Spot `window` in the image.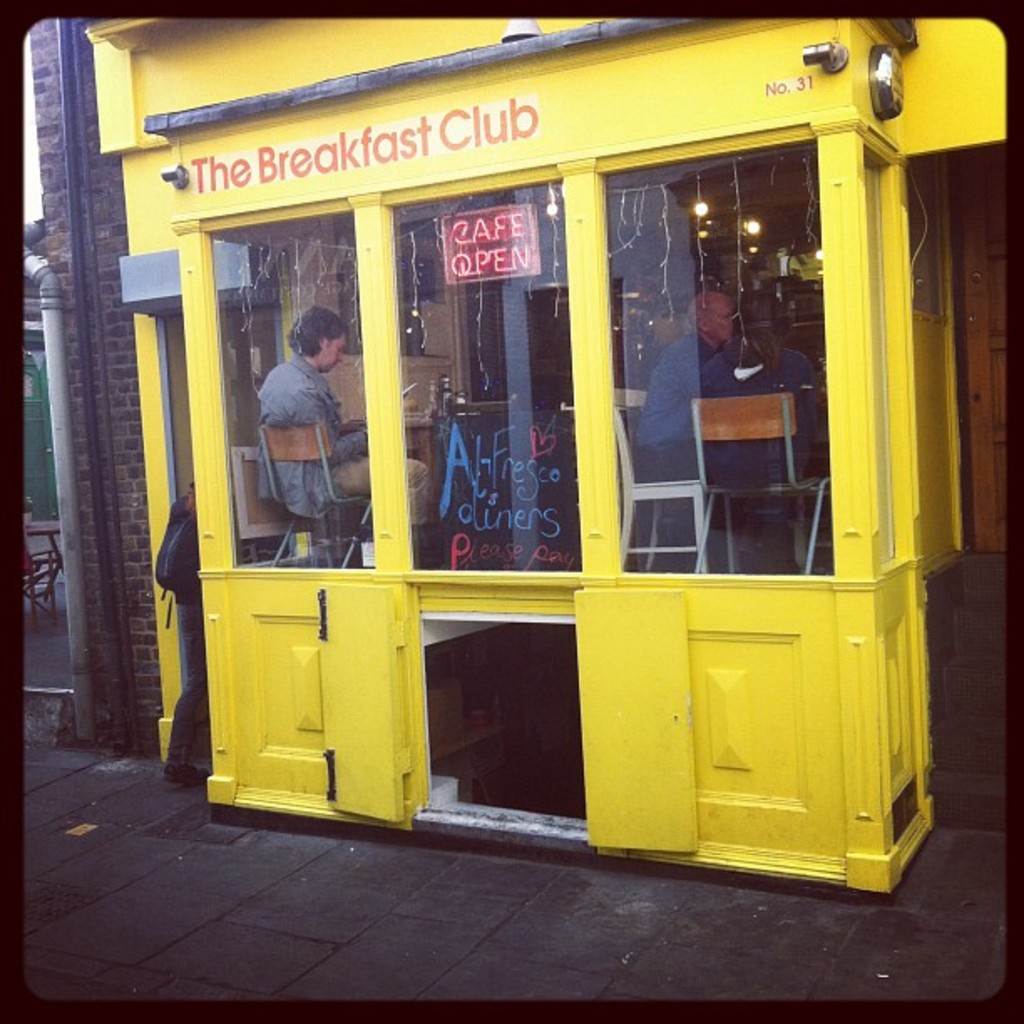
`window` found at BBox(387, 177, 577, 571).
